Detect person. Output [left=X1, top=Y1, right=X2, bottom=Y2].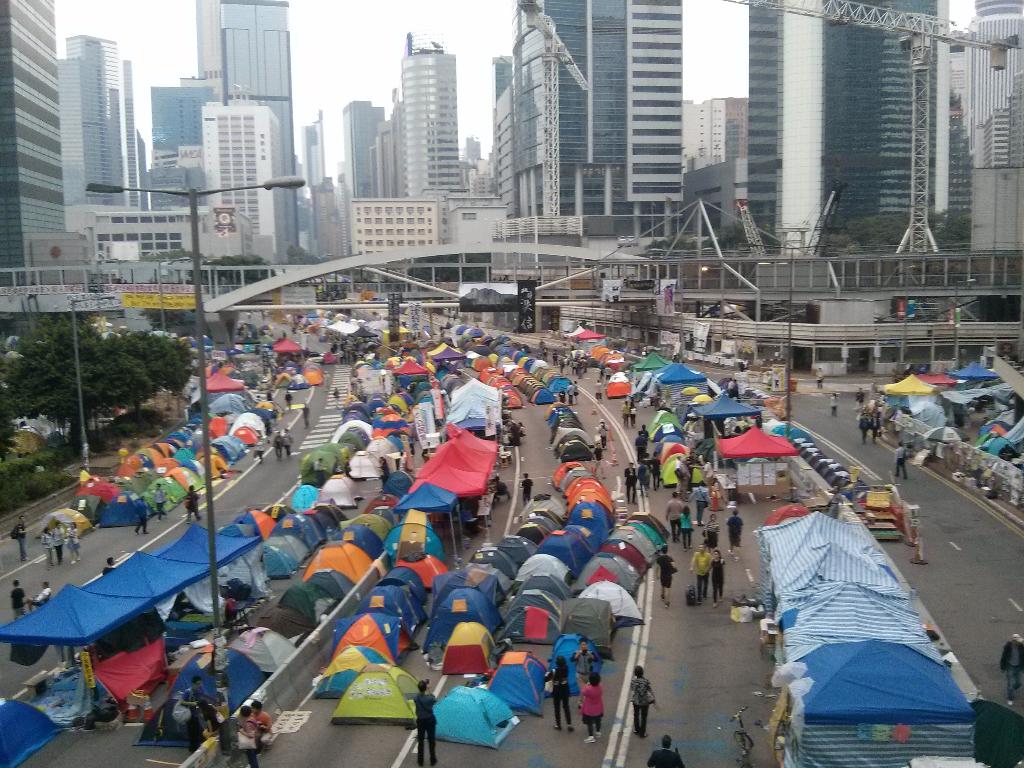
[left=588, top=671, right=609, bottom=740].
